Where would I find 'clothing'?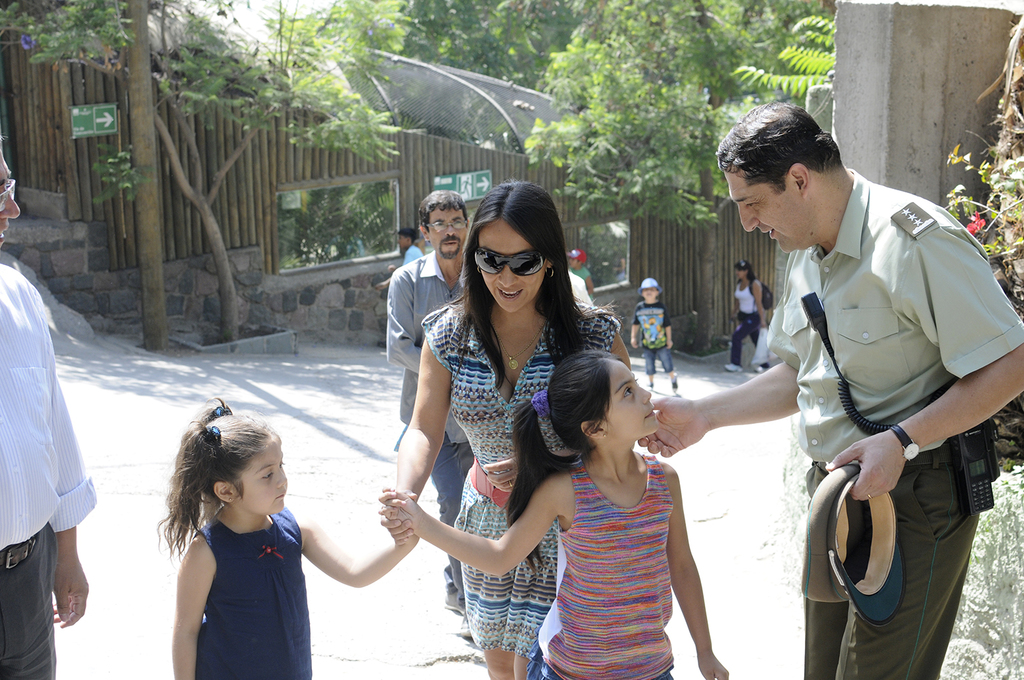
At locate(159, 472, 319, 664).
